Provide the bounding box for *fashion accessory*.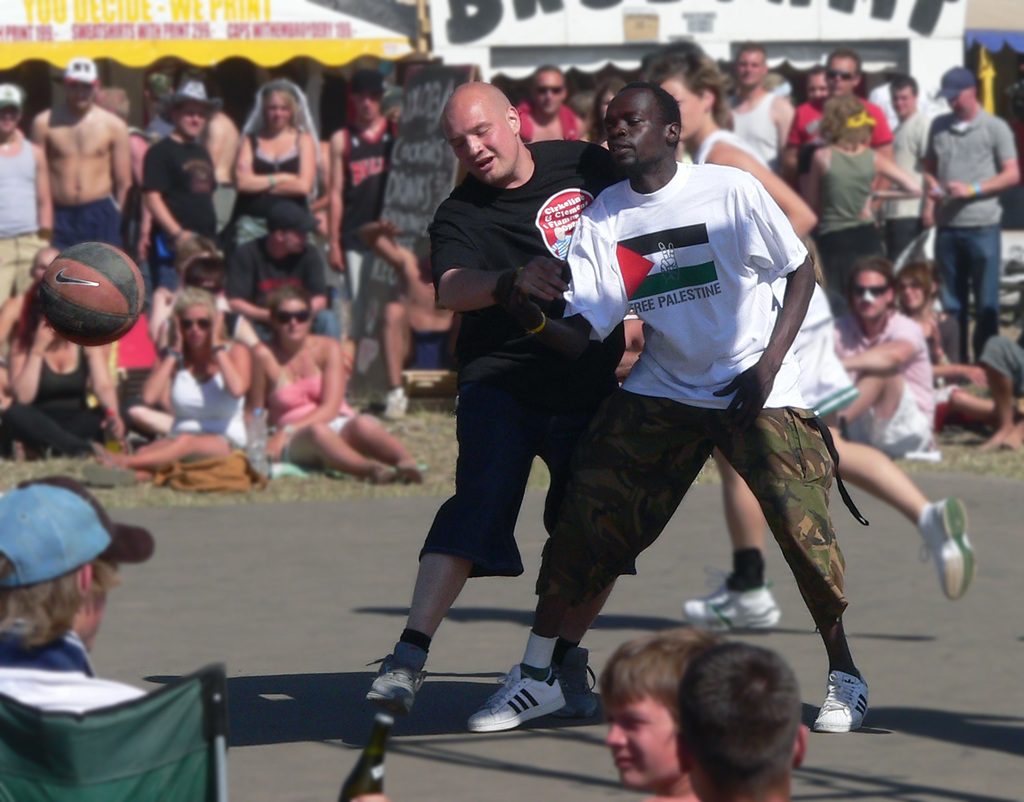
region(367, 650, 425, 730).
